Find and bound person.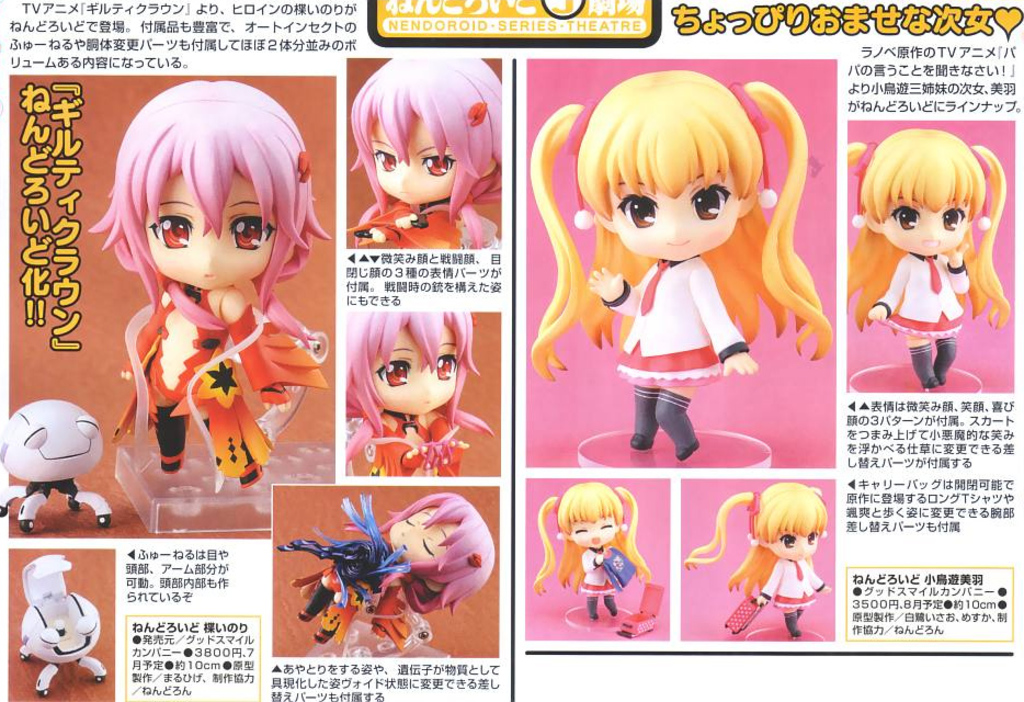
Bound: 274 491 492 659.
